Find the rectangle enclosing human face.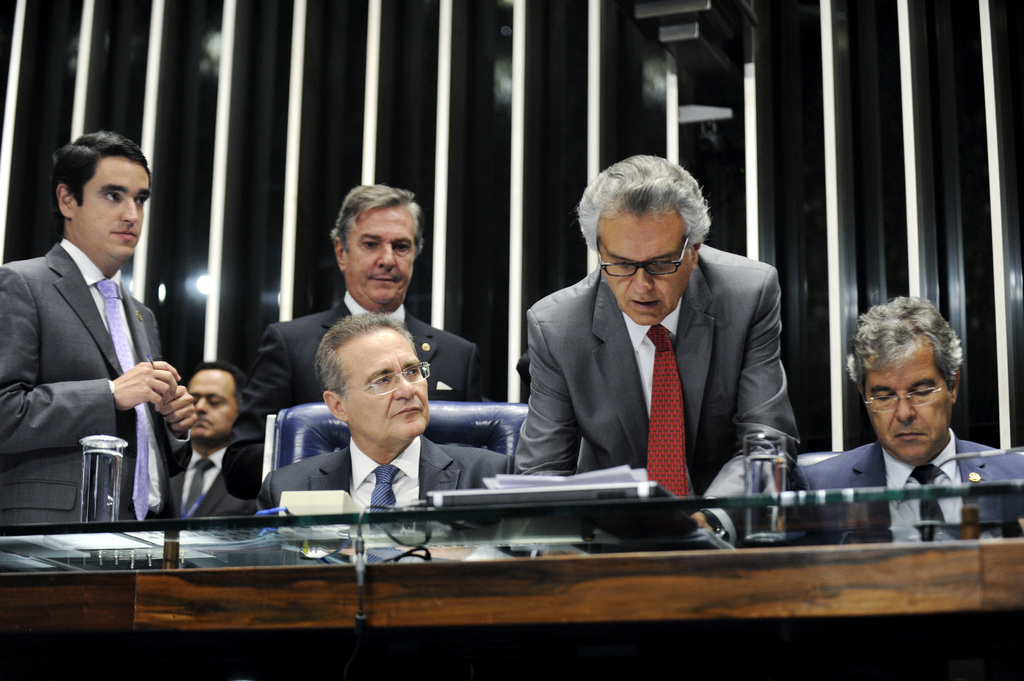
bbox(594, 215, 692, 324).
